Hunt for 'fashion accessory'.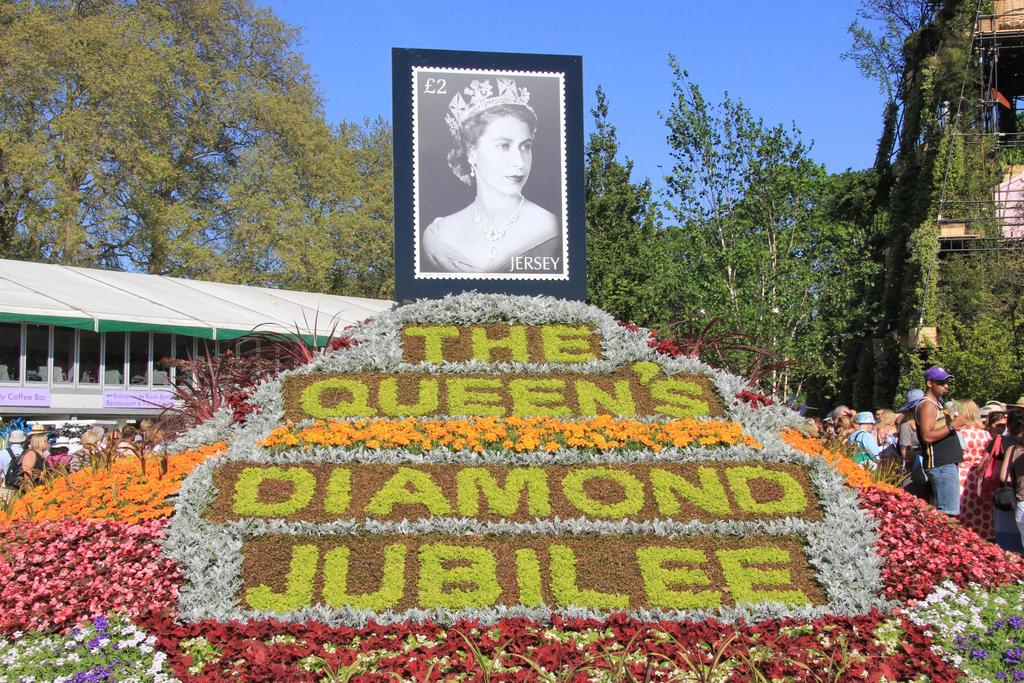
Hunted down at rect(829, 408, 860, 422).
